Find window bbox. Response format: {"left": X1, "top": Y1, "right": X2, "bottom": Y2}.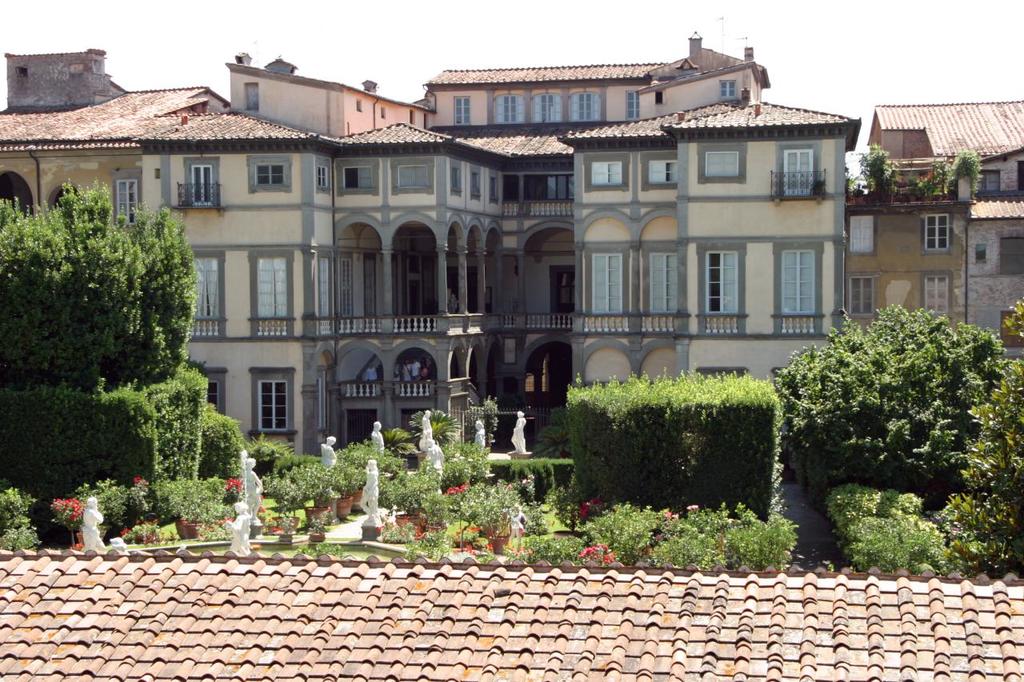
{"left": 400, "top": 163, "right": 430, "bottom": 188}.
